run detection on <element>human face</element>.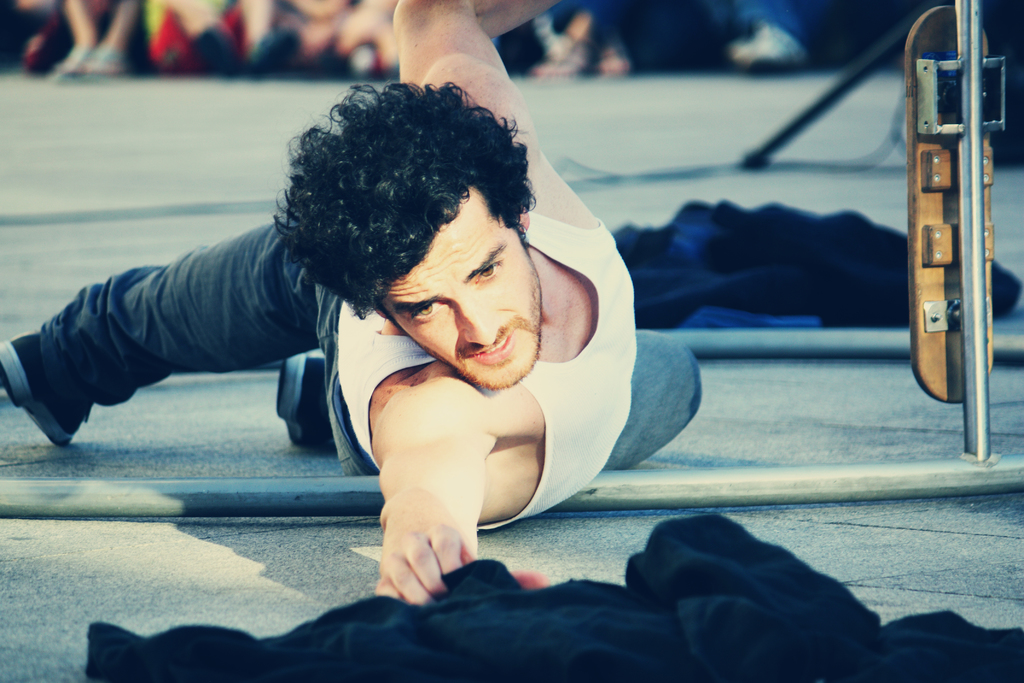
Result: left=378, top=182, right=541, bottom=393.
